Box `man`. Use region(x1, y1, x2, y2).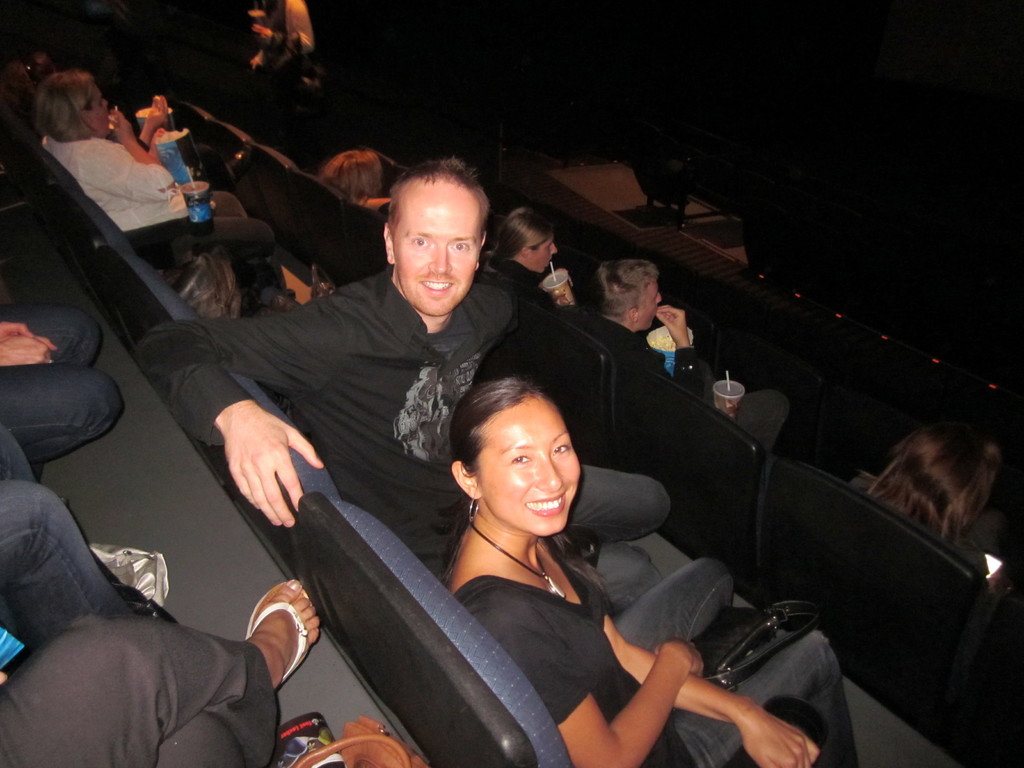
region(132, 153, 669, 605).
